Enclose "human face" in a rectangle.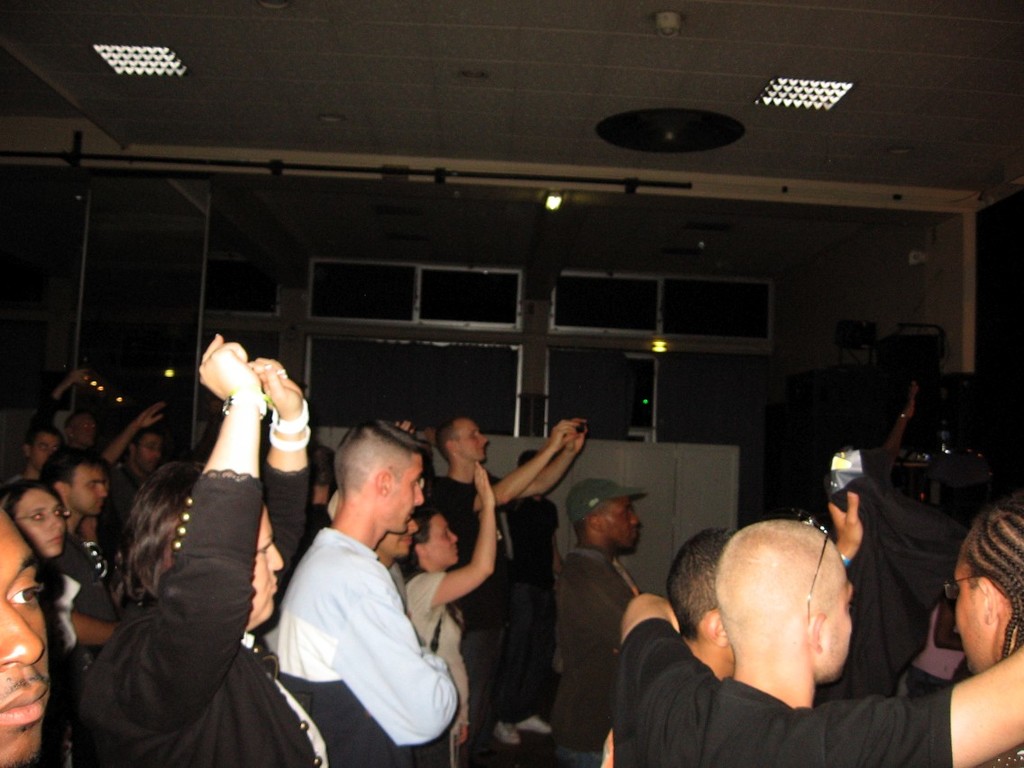
x1=599, y1=496, x2=639, y2=553.
